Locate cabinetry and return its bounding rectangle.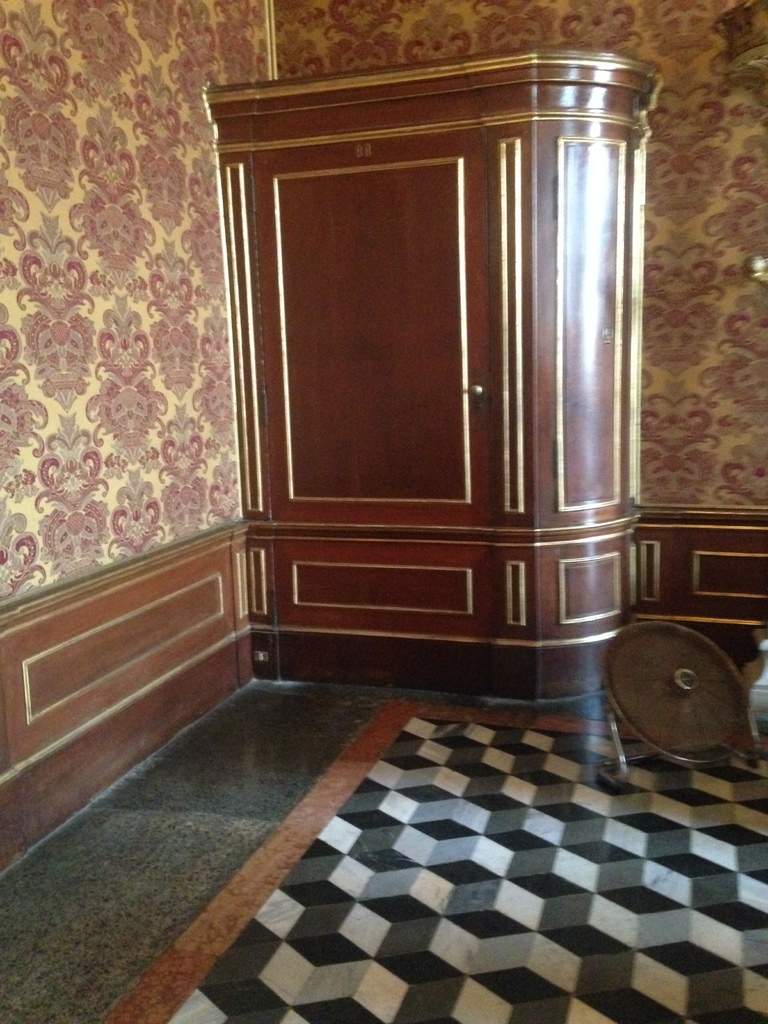
[168, 0, 692, 806].
